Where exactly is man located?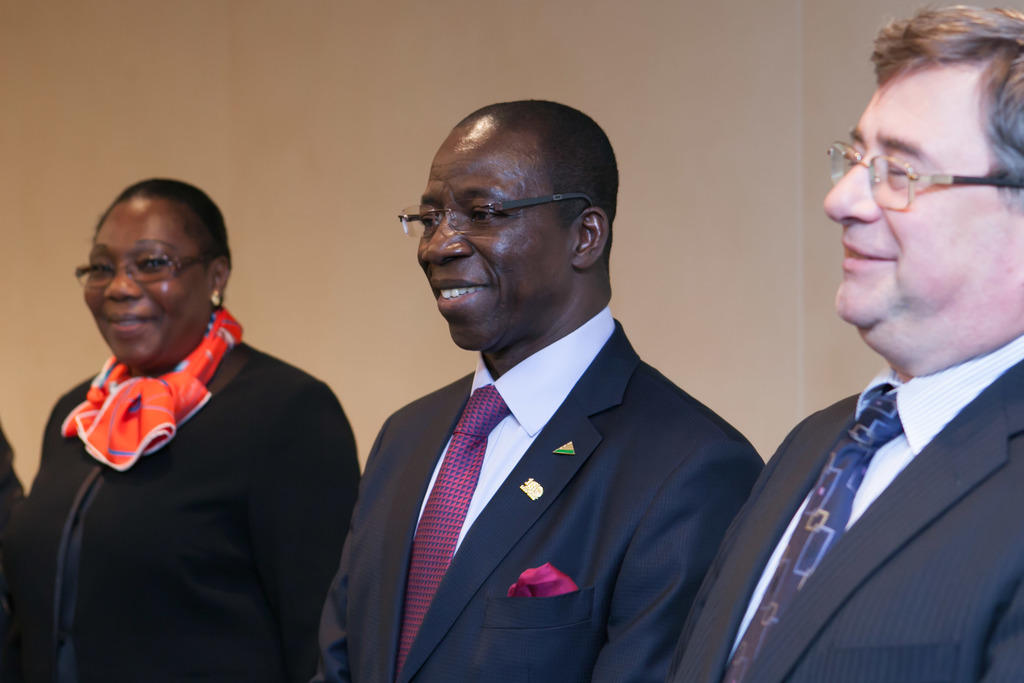
Its bounding box is detection(301, 97, 785, 682).
